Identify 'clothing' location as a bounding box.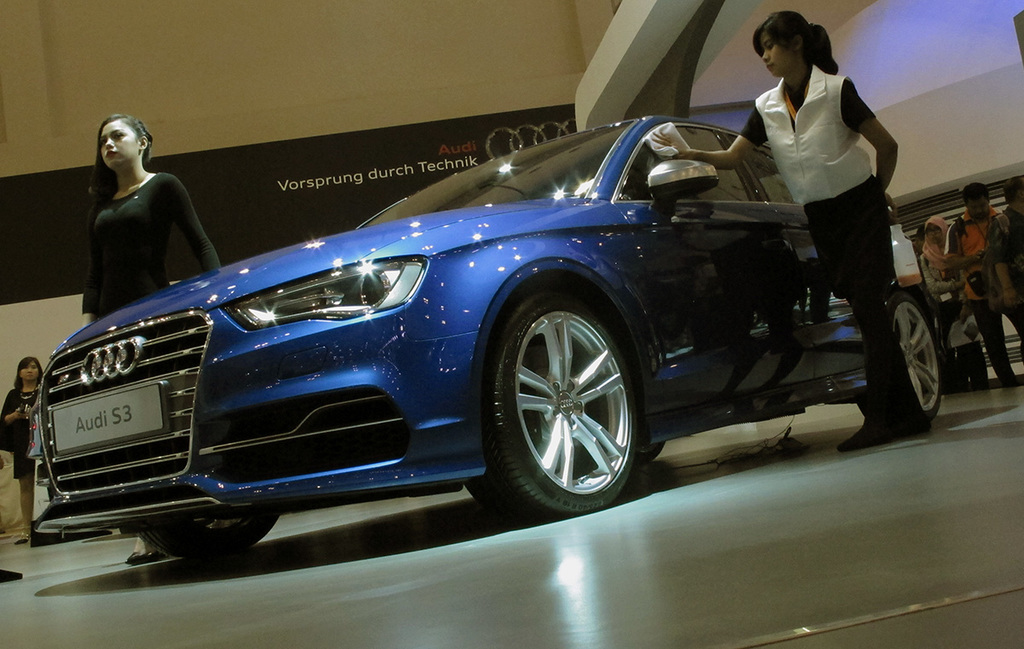
bbox(0, 392, 48, 485).
